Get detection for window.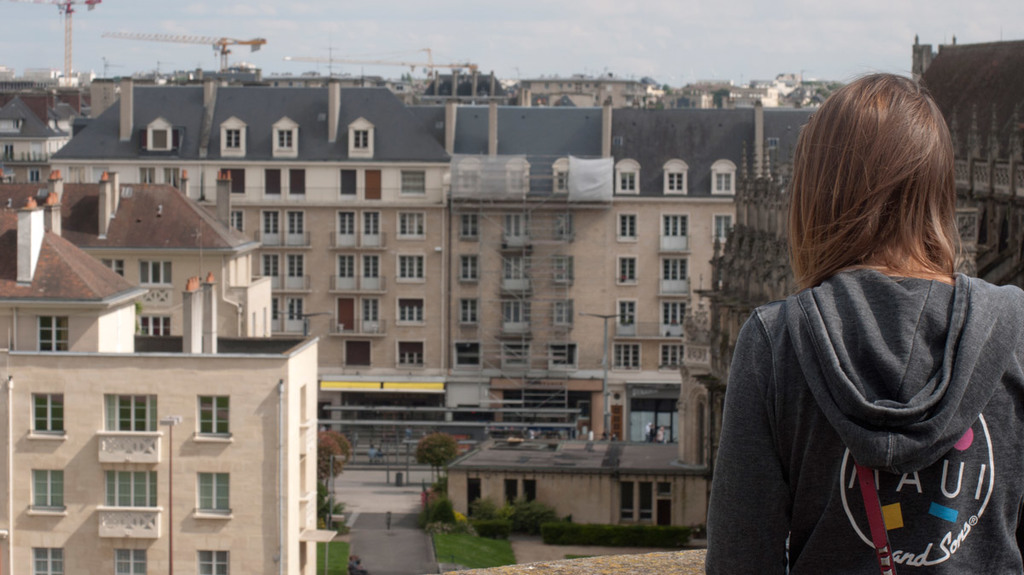
Detection: rect(138, 316, 166, 339).
